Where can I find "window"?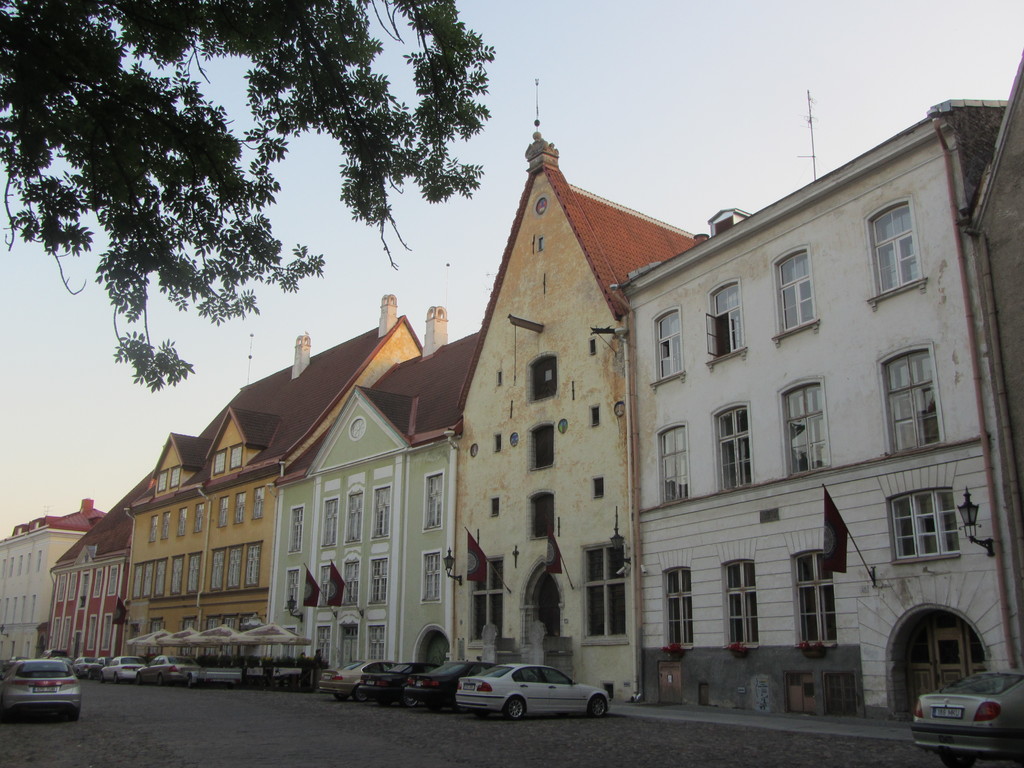
You can find it at x1=420 y1=472 x2=444 y2=534.
